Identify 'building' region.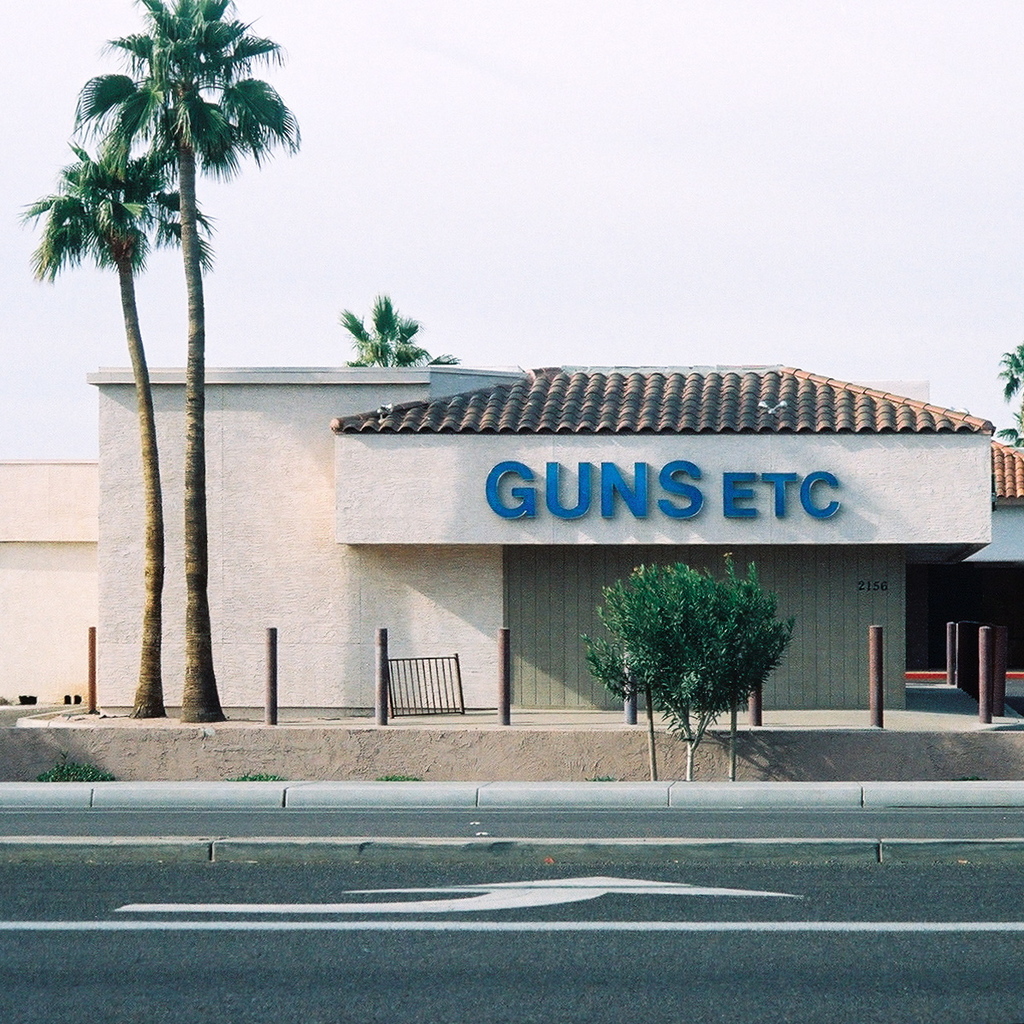
Region: (x1=87, y1=346, x2=1023, y2=701).
